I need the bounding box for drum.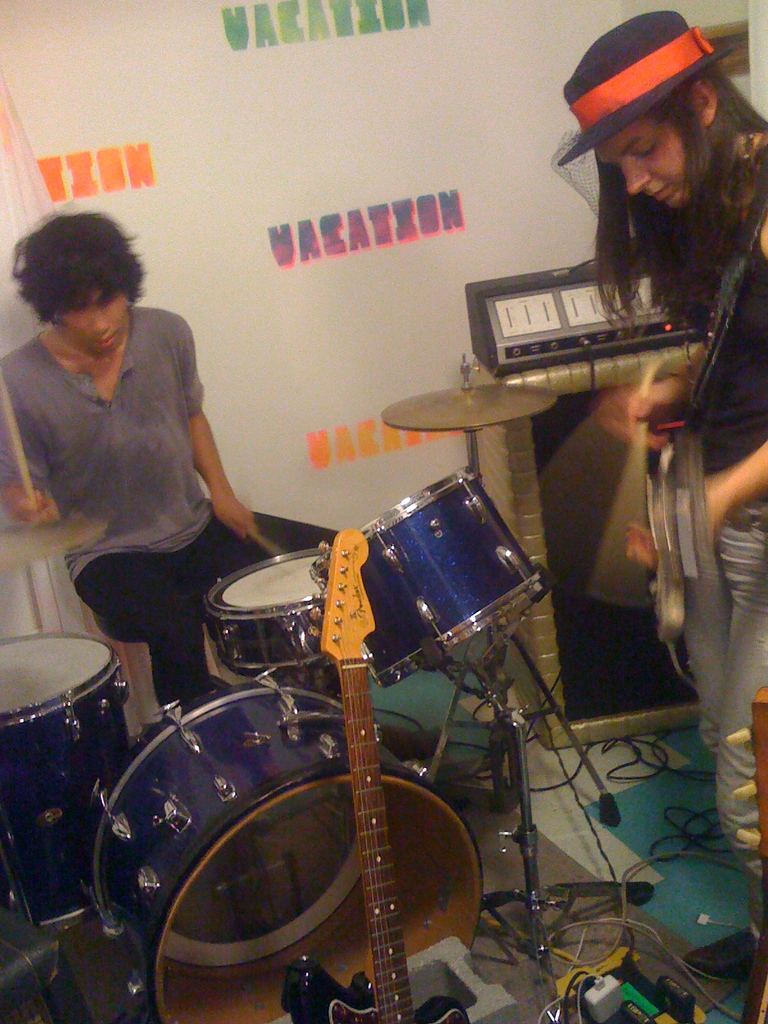
Here it is: box(81, 682, 485, 1023).
